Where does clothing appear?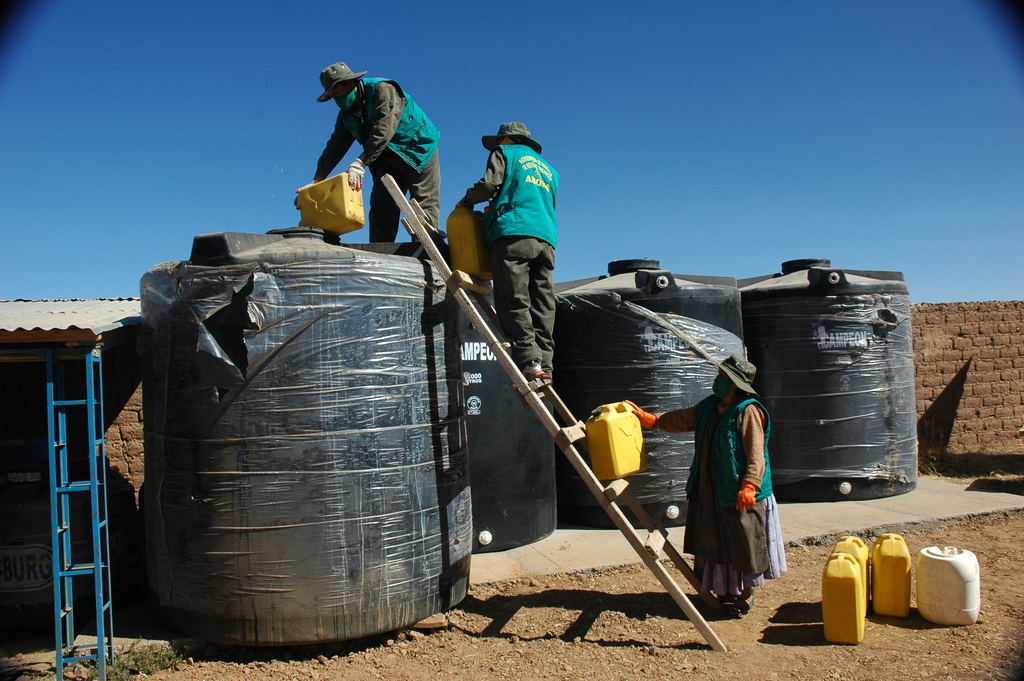
Appears at 636:393:784:598.
